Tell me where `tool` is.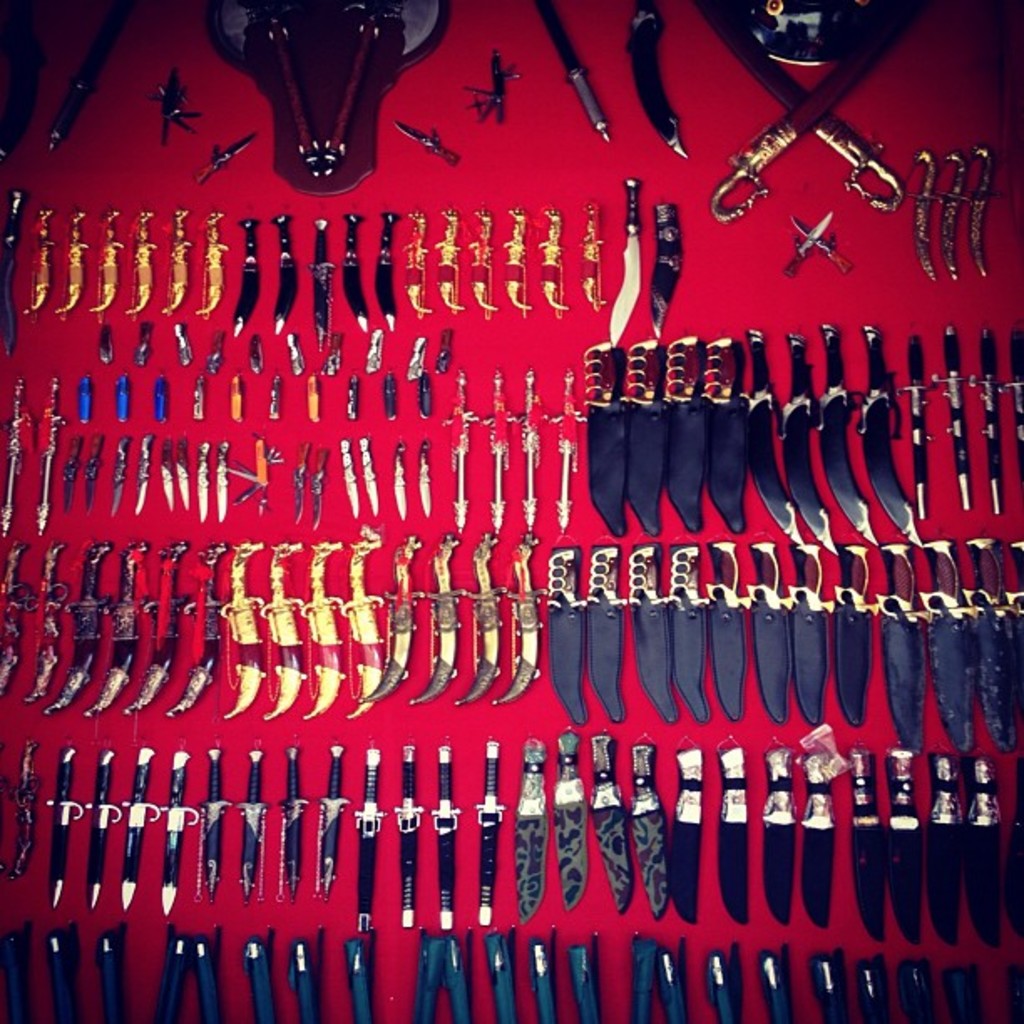
`tool` is at detection(438, 740, 458, 930).
